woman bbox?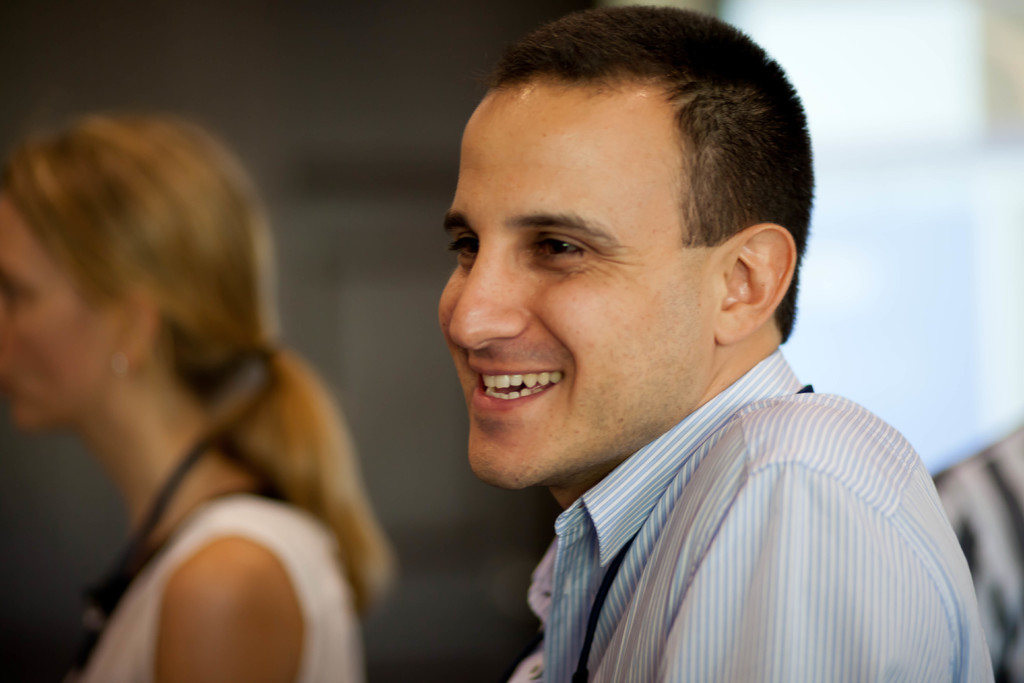
(left=0, top=47, right=428, bottom=682)
